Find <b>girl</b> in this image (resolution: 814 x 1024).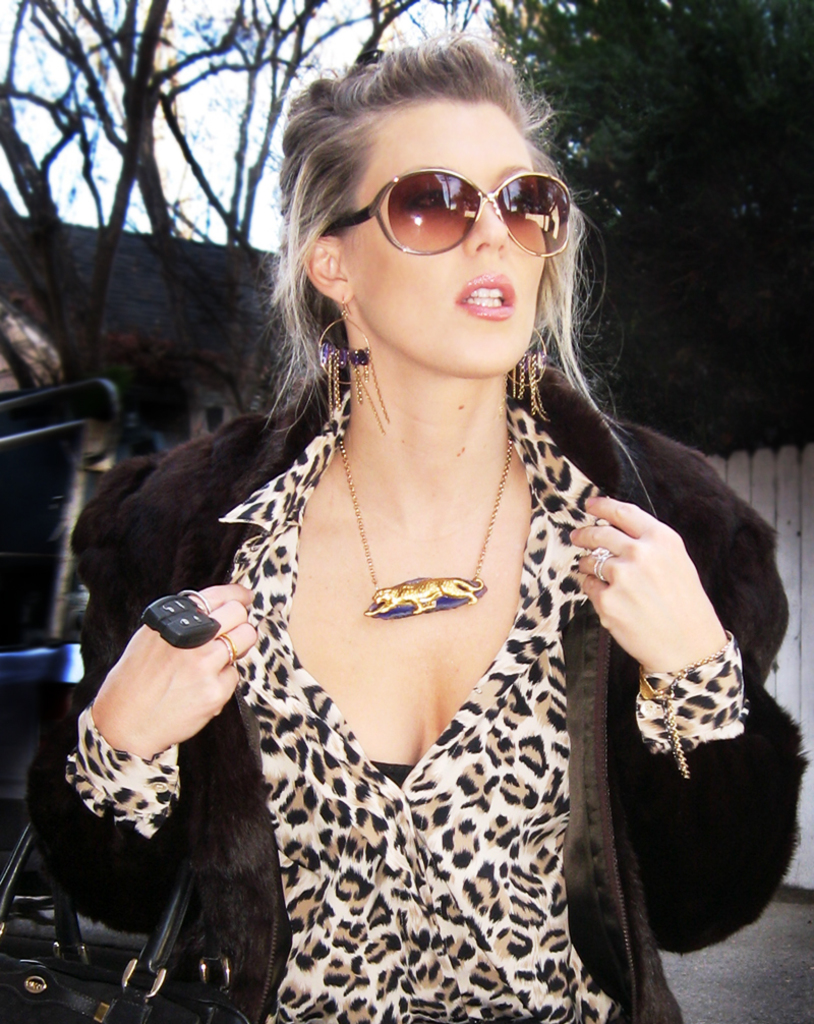
(x1=23, y1=30, x2=808, y2=1023).
